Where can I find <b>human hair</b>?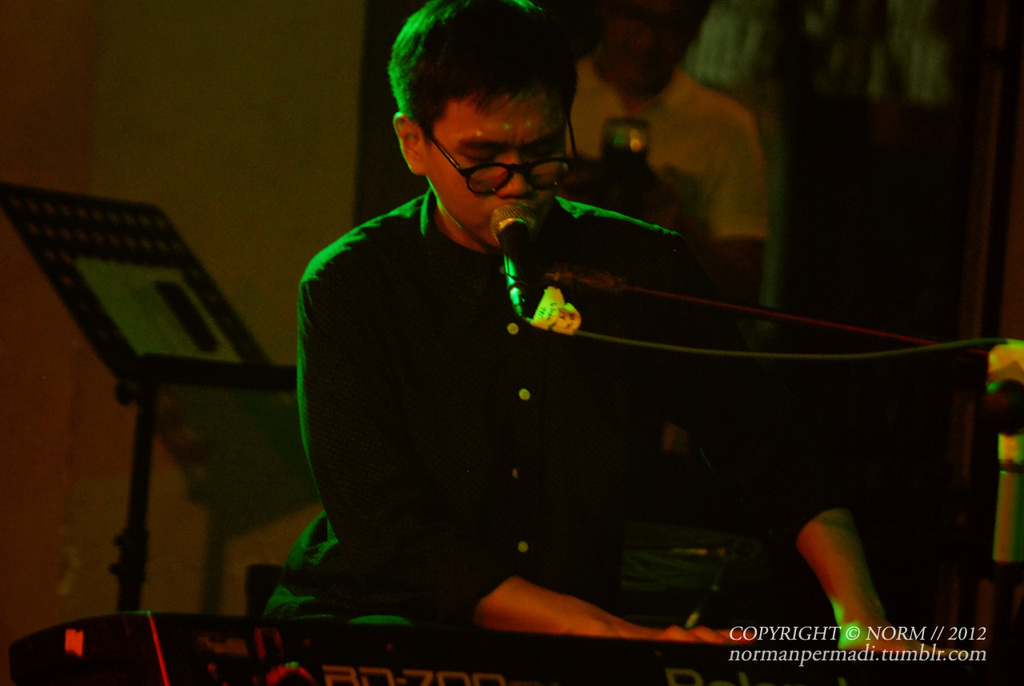
You can find it at (x1=384, y1=14, x2=578, y2=182).
